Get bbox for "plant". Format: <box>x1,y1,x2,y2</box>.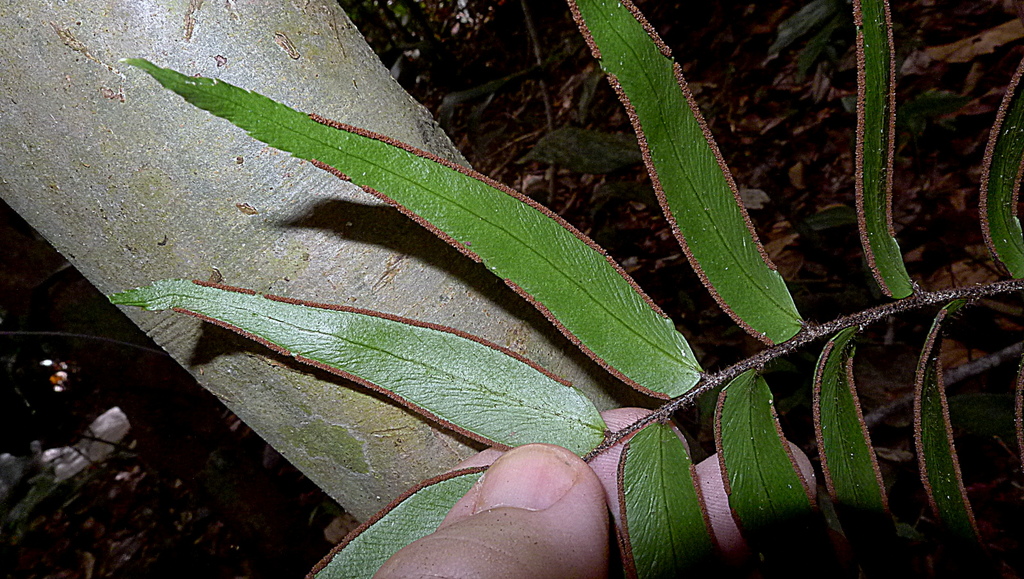
<box>110,0,1023,578</box>.
